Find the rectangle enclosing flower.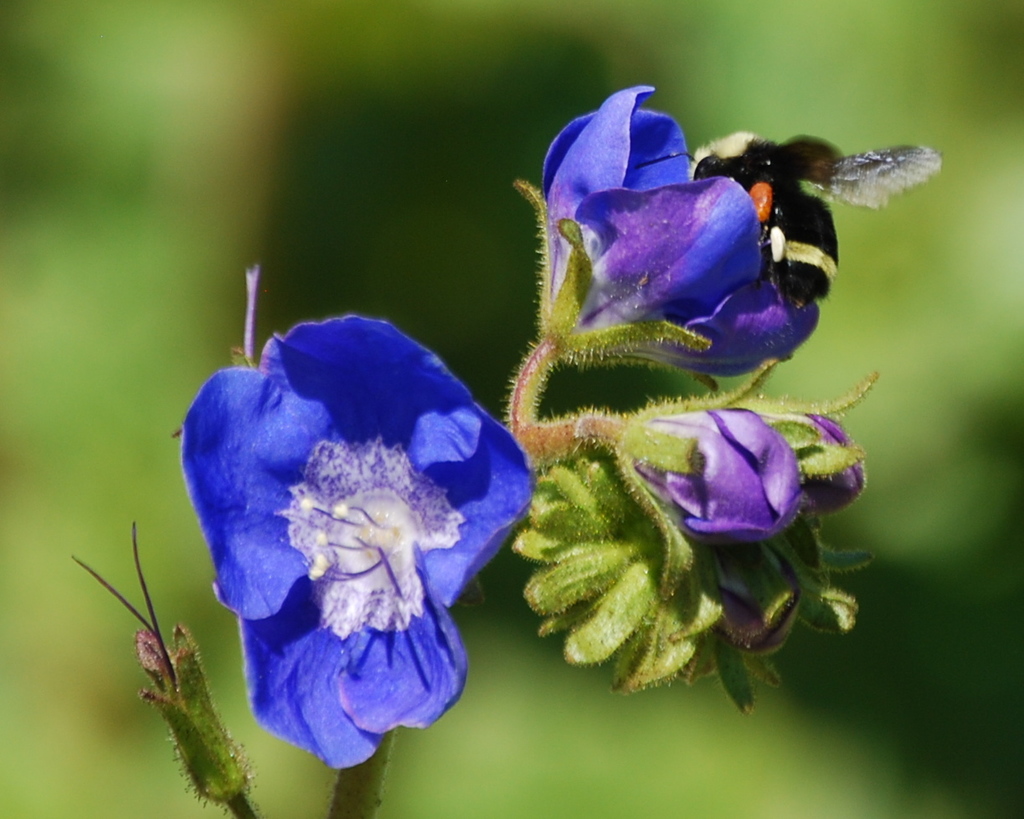
(175,291,499,767).
